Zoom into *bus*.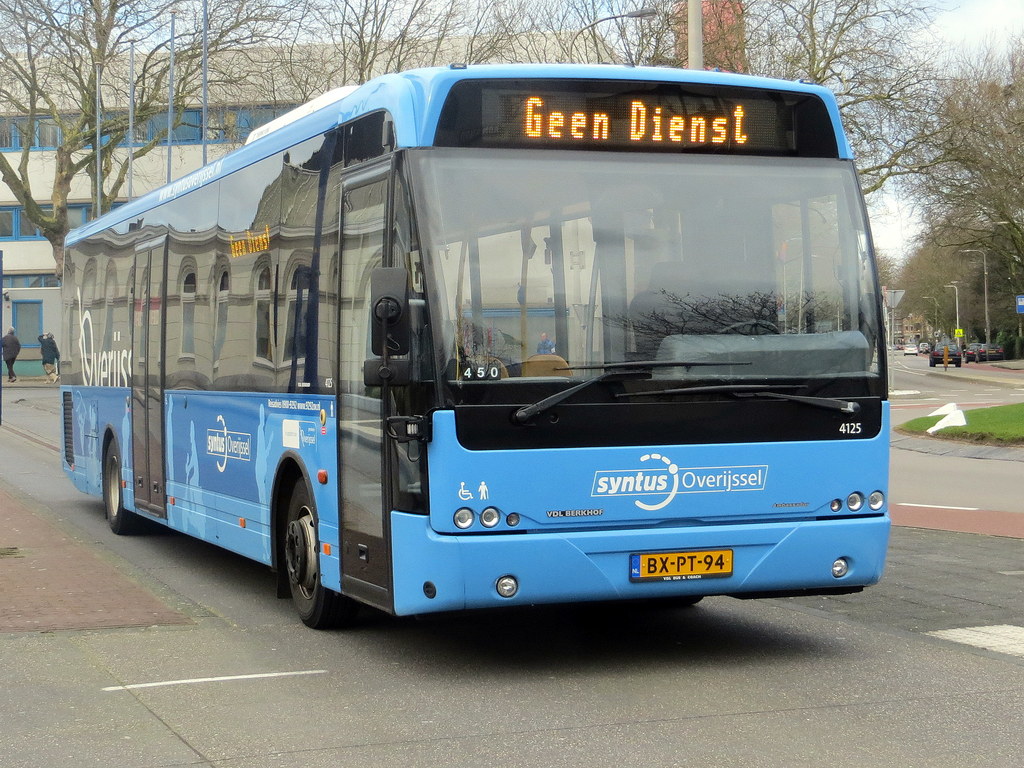
Zoom target: (60,64,889,630).
